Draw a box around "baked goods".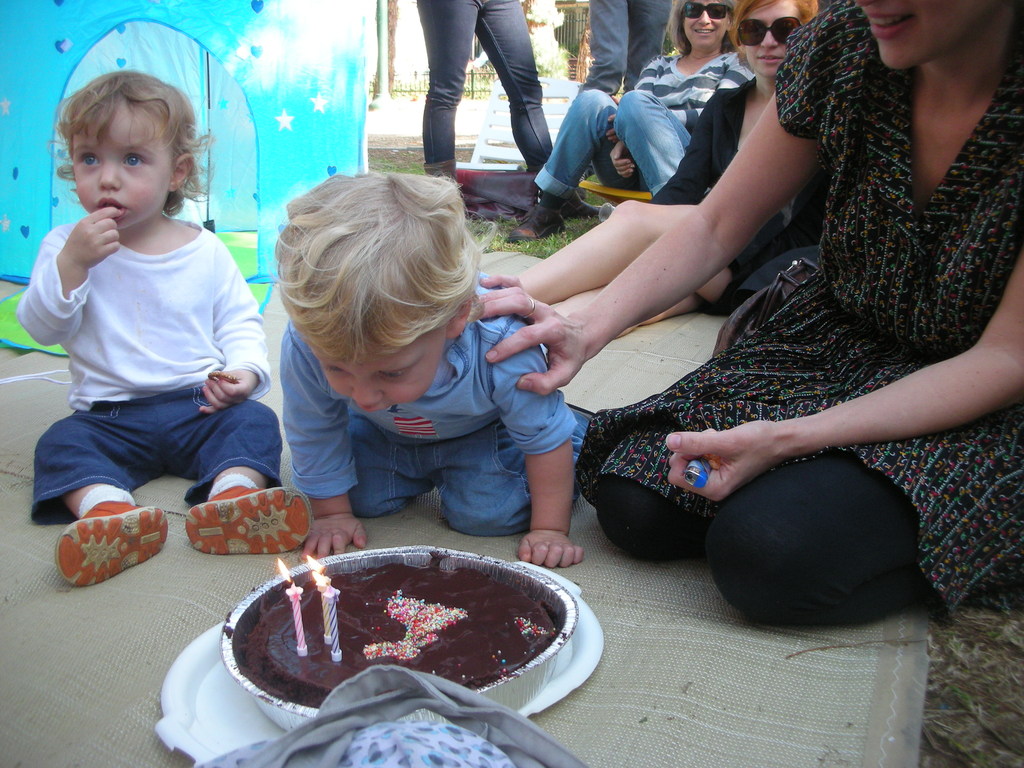
<bbox>218, 565, 579, 727</bbox>.
